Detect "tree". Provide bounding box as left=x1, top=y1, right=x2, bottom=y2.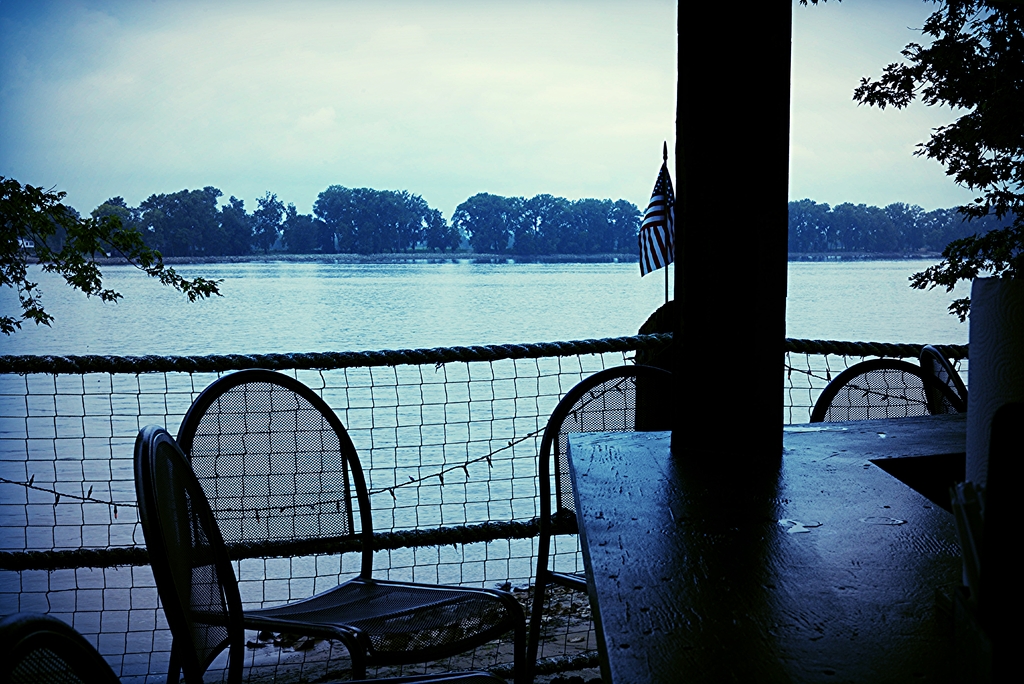
left=425, top=200, right=460, bottom=253.
